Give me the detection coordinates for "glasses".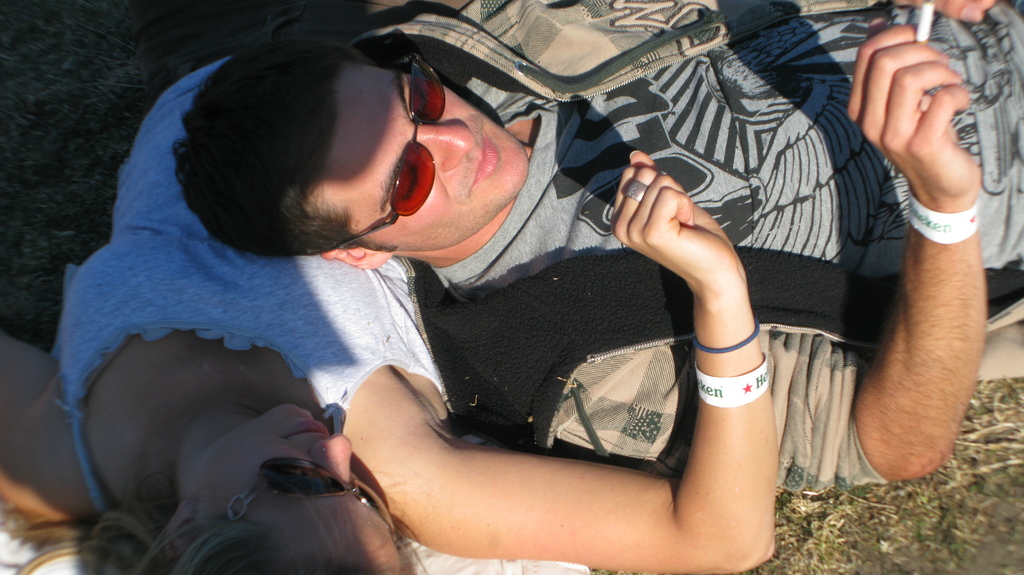
[x1=209, y1=454, x2=403, y2=565].
